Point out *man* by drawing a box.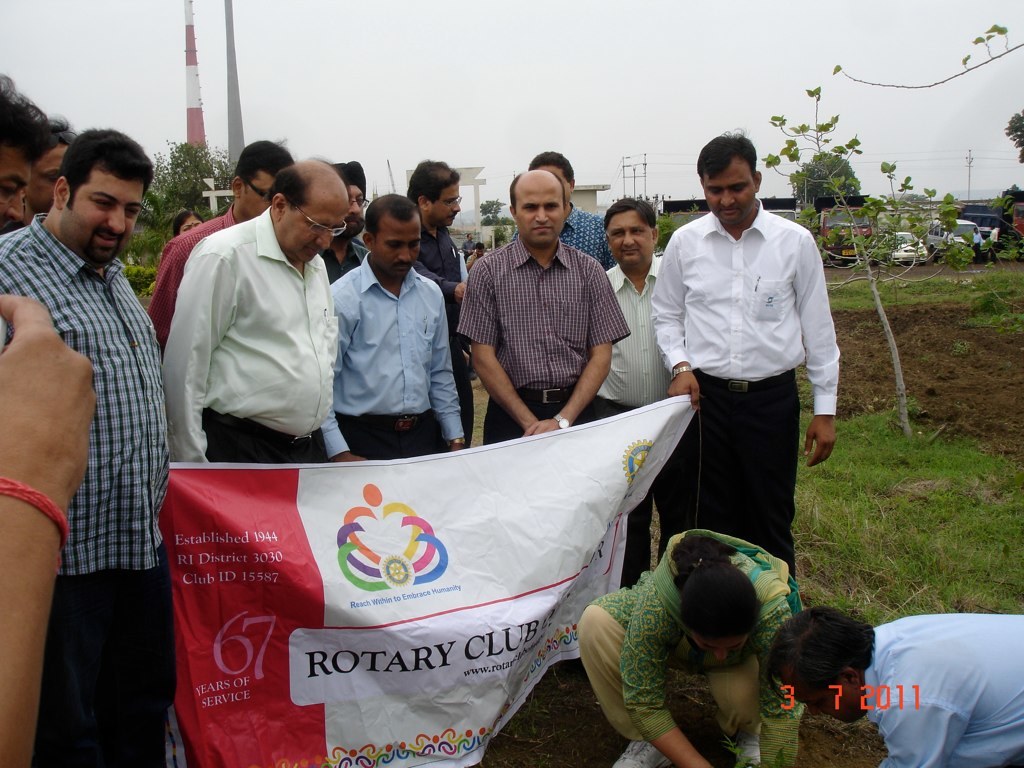
box=[764, 600, 1023, 767].
